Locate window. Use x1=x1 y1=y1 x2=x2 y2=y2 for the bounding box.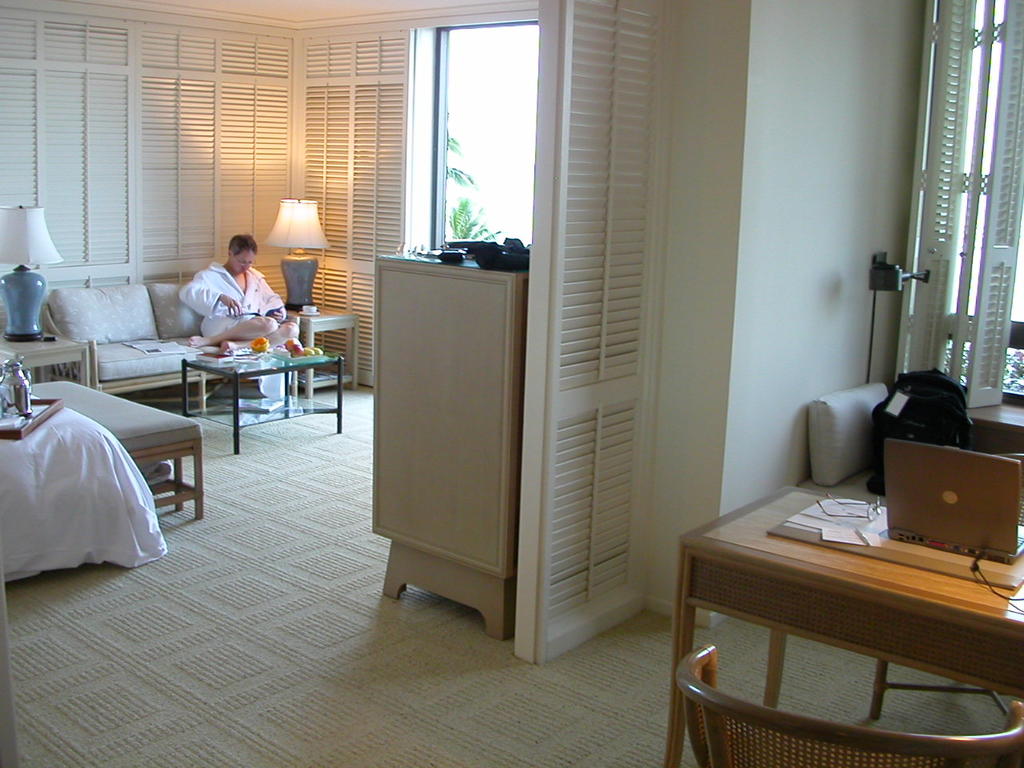
x1=354 y1=35 x2=540 y2=264.
